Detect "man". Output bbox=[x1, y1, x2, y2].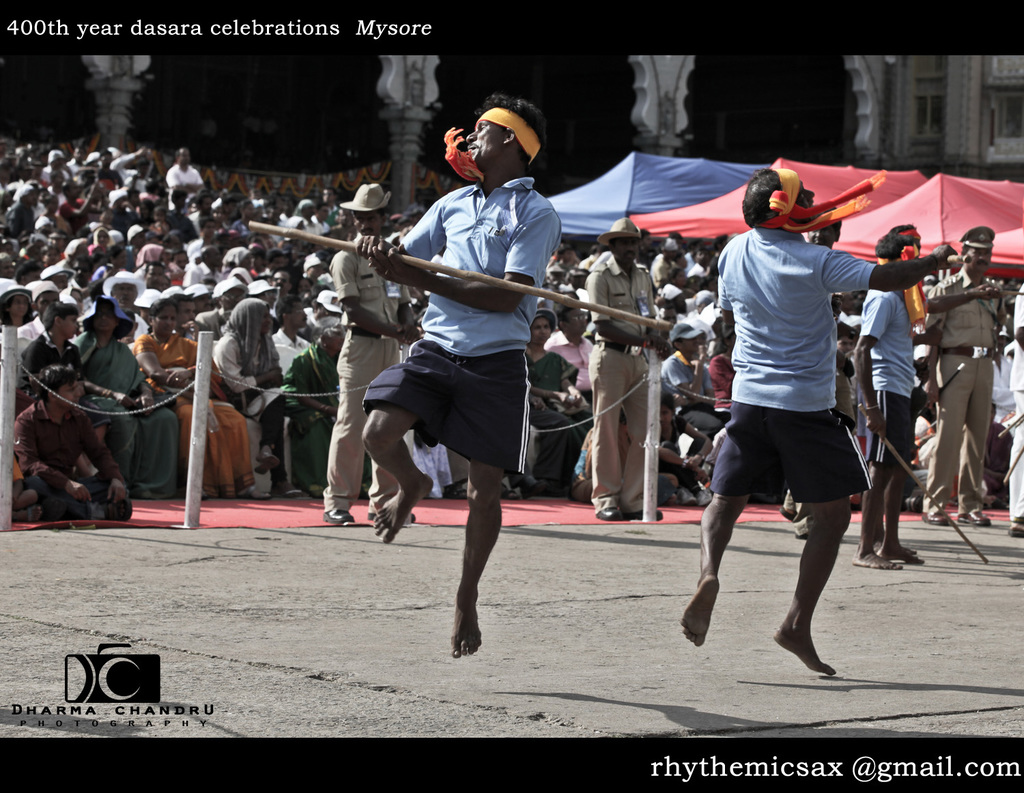
bbox=[849, 222, 917, 575].
